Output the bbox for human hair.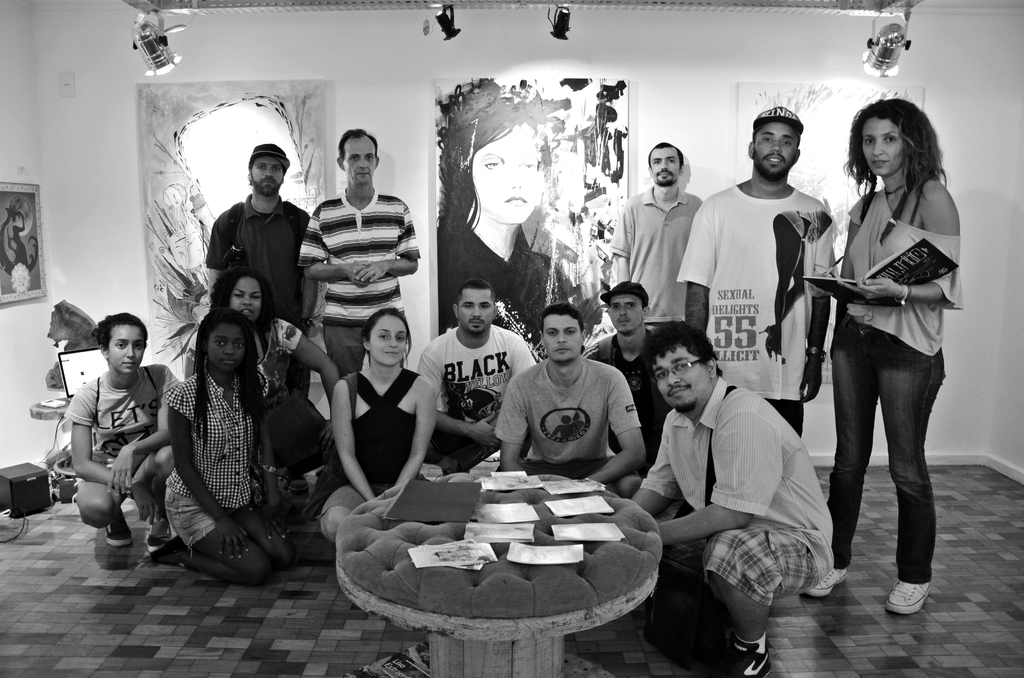
[left=358, top=305, right=415, bottom=366].
